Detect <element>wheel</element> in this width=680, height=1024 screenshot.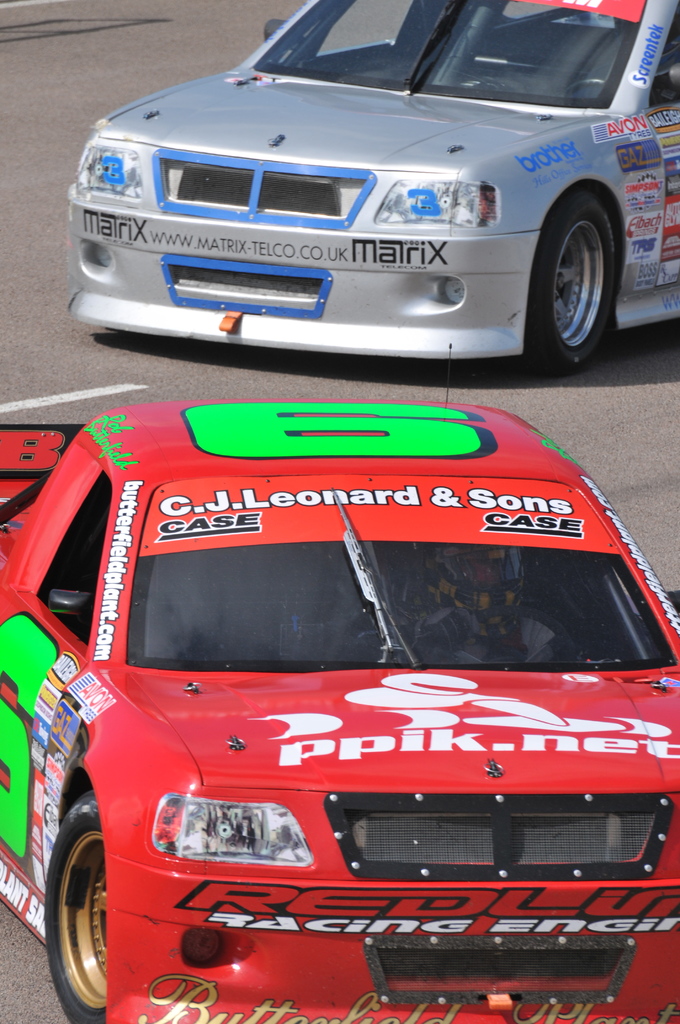
Detection: Rect(534, 162, 638, 362).
